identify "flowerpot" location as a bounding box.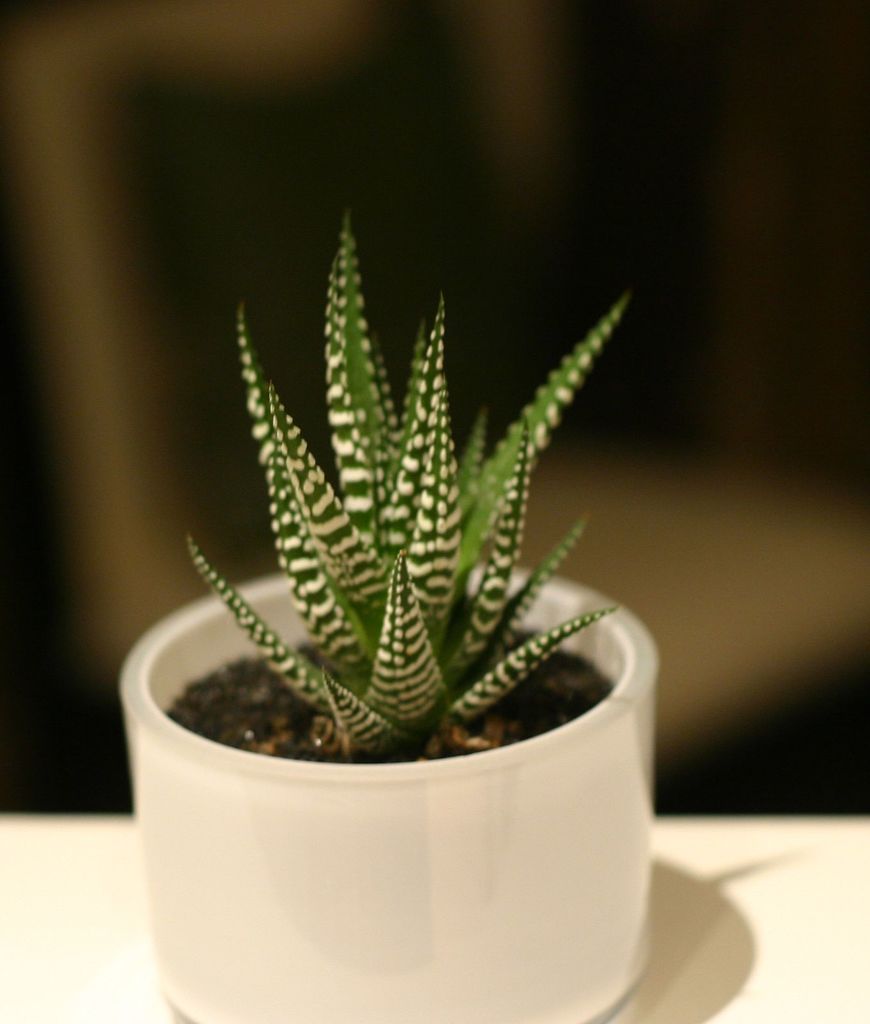
[left=142, top=561, right=668, bottom=1023].
